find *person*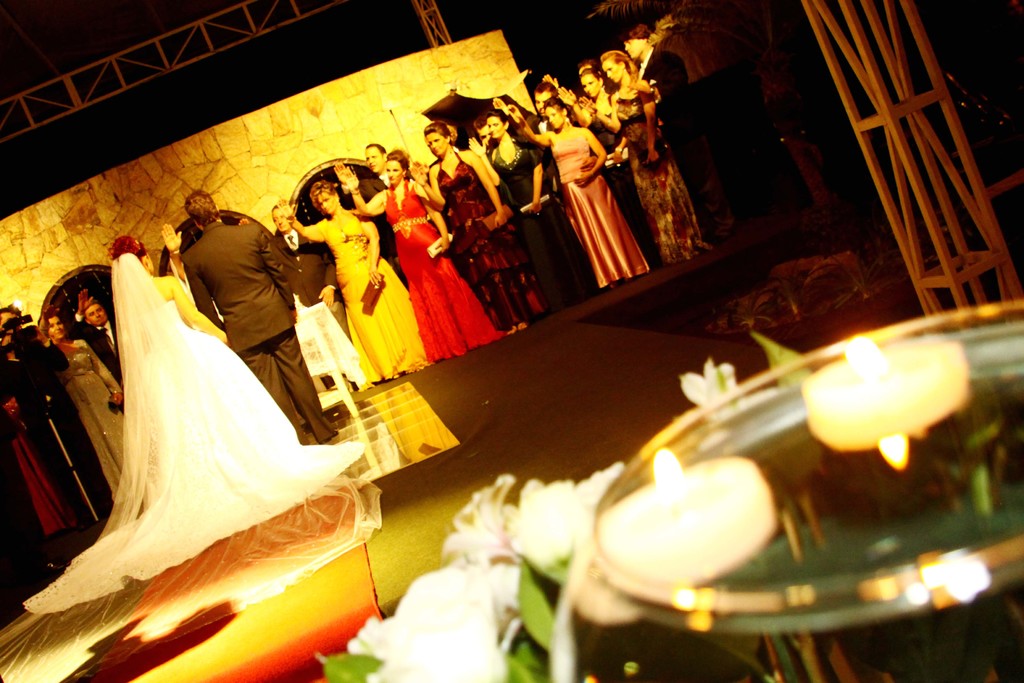
detection(328, 142, 509, 366)
